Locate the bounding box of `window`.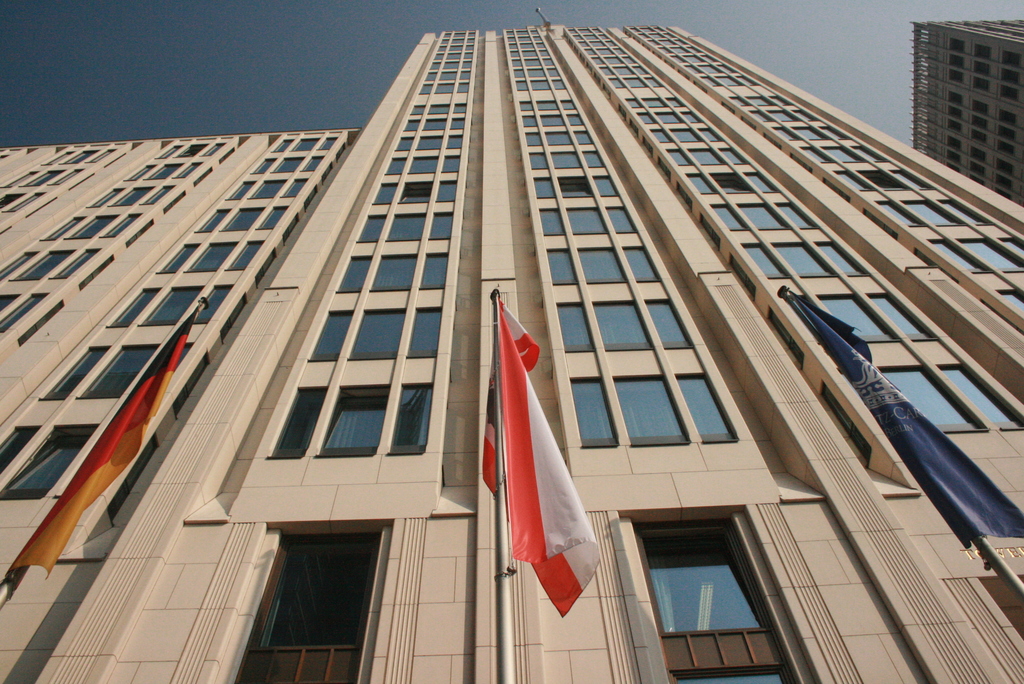
Bounding box: locate(940, 193, 993, 227).
